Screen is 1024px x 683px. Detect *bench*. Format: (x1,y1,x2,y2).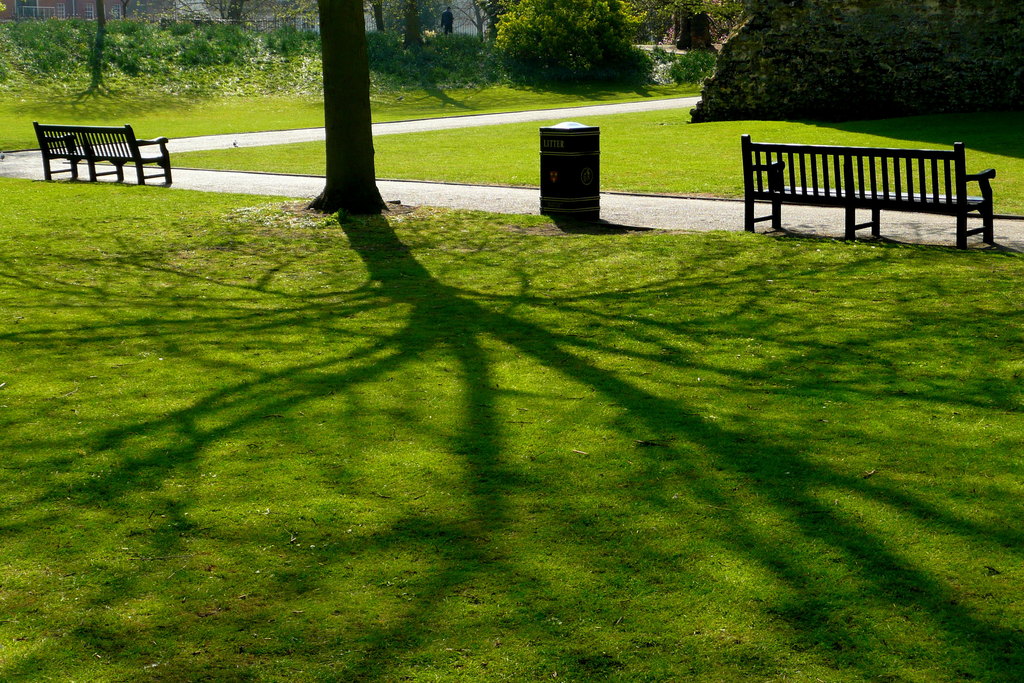
(34,114,166,186).
